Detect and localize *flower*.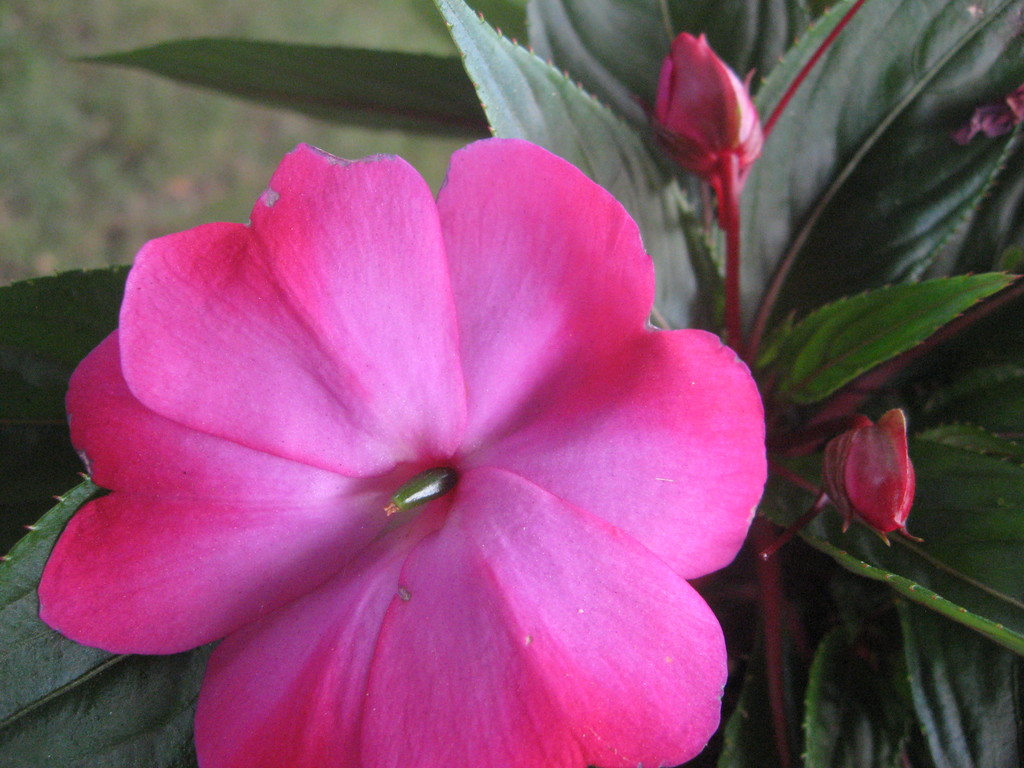
Localized at crop(654, 44, 767, 185).
